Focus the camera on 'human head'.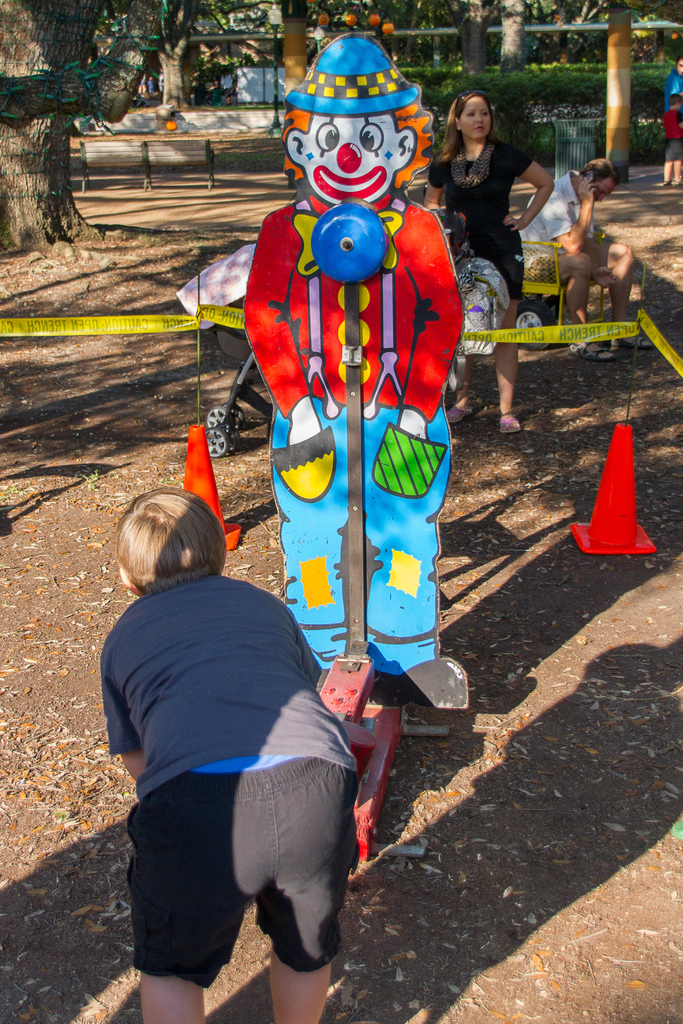
Focus region: left=111, top=485, right=236, bottom=595.
